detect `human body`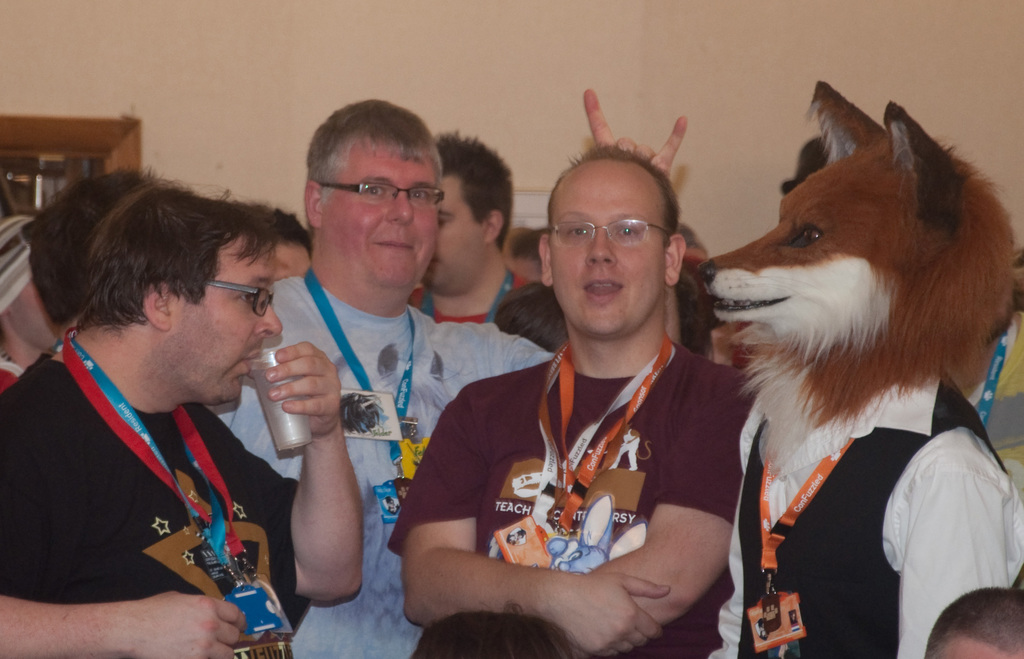
409 266 530 333
